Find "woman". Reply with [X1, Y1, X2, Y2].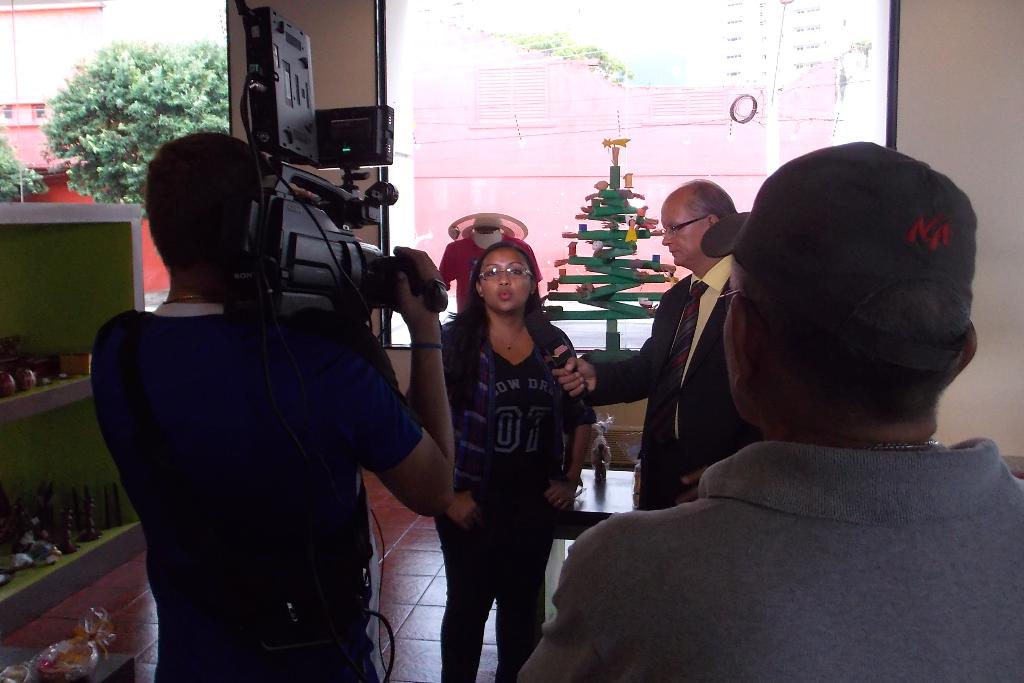
[429, 215, 598, 672].
